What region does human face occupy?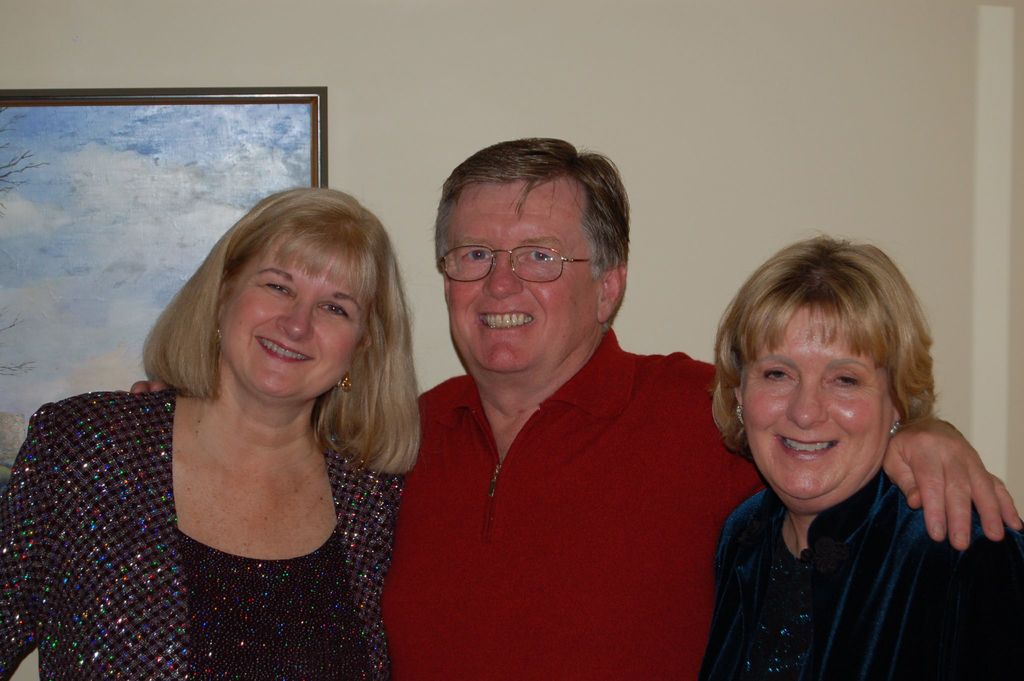
region(445, 184, 600, 389).
